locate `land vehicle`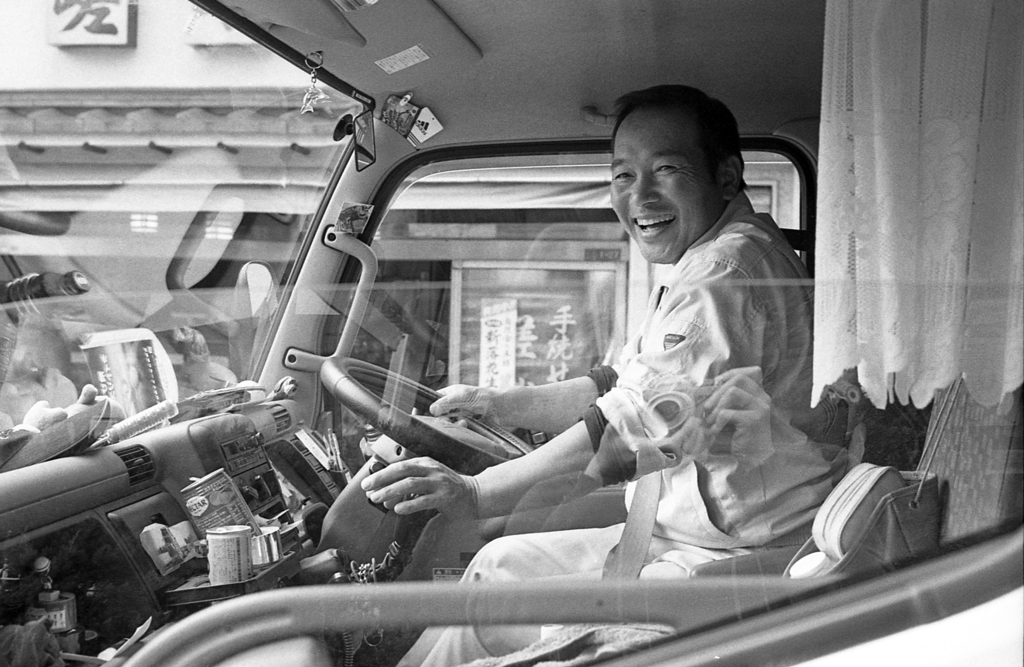
<bbox>0, 0, 1023, 666</bbox>
